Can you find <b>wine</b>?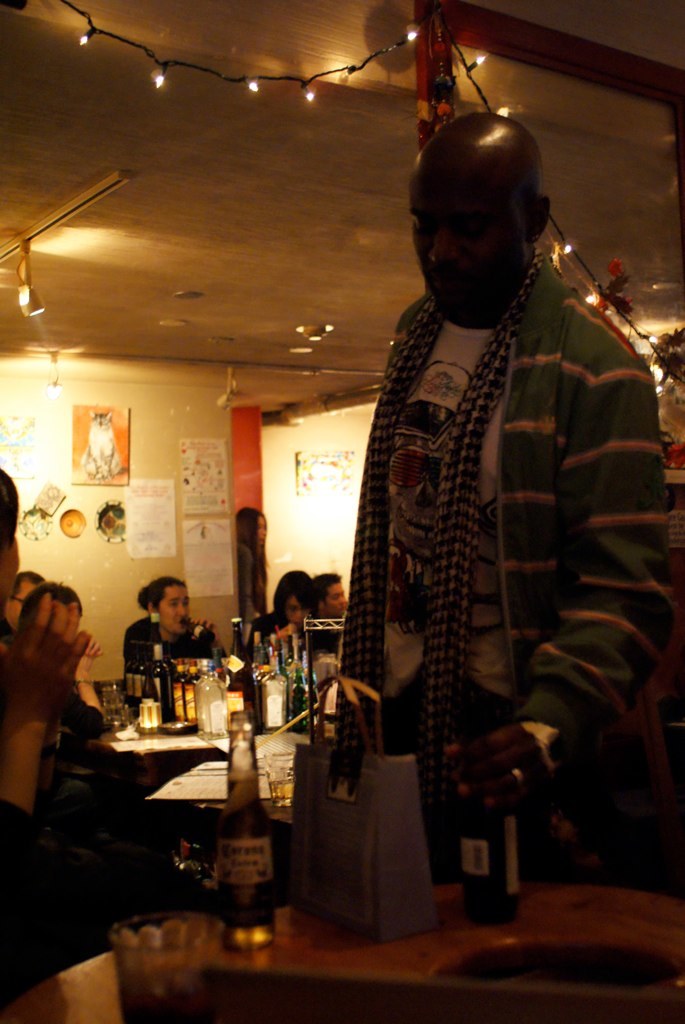
Yes, bounding box: (204,731,278,919).
